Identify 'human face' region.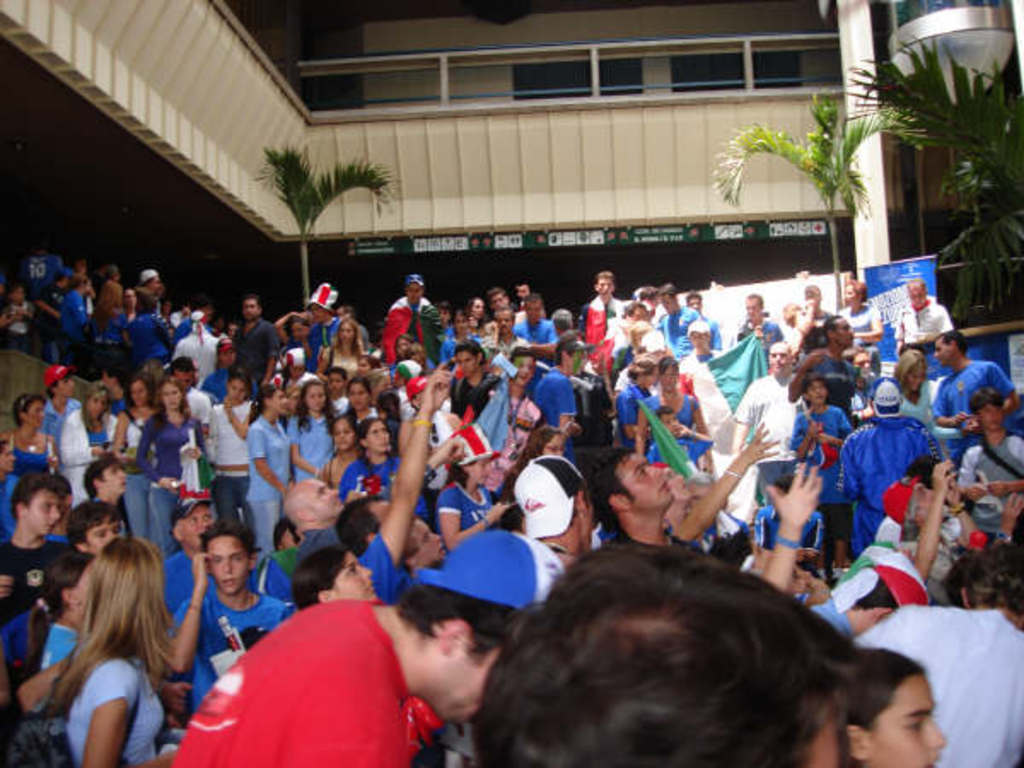
Region: BBox(486, 292, 509, 314).
